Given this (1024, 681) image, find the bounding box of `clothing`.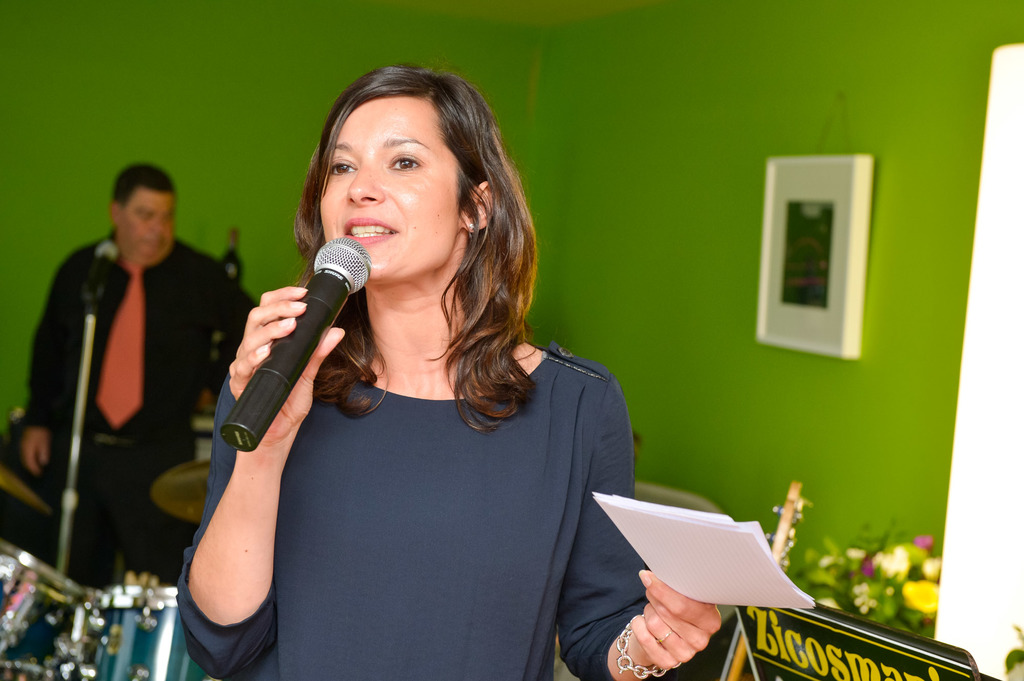
[0,220,257,589].
